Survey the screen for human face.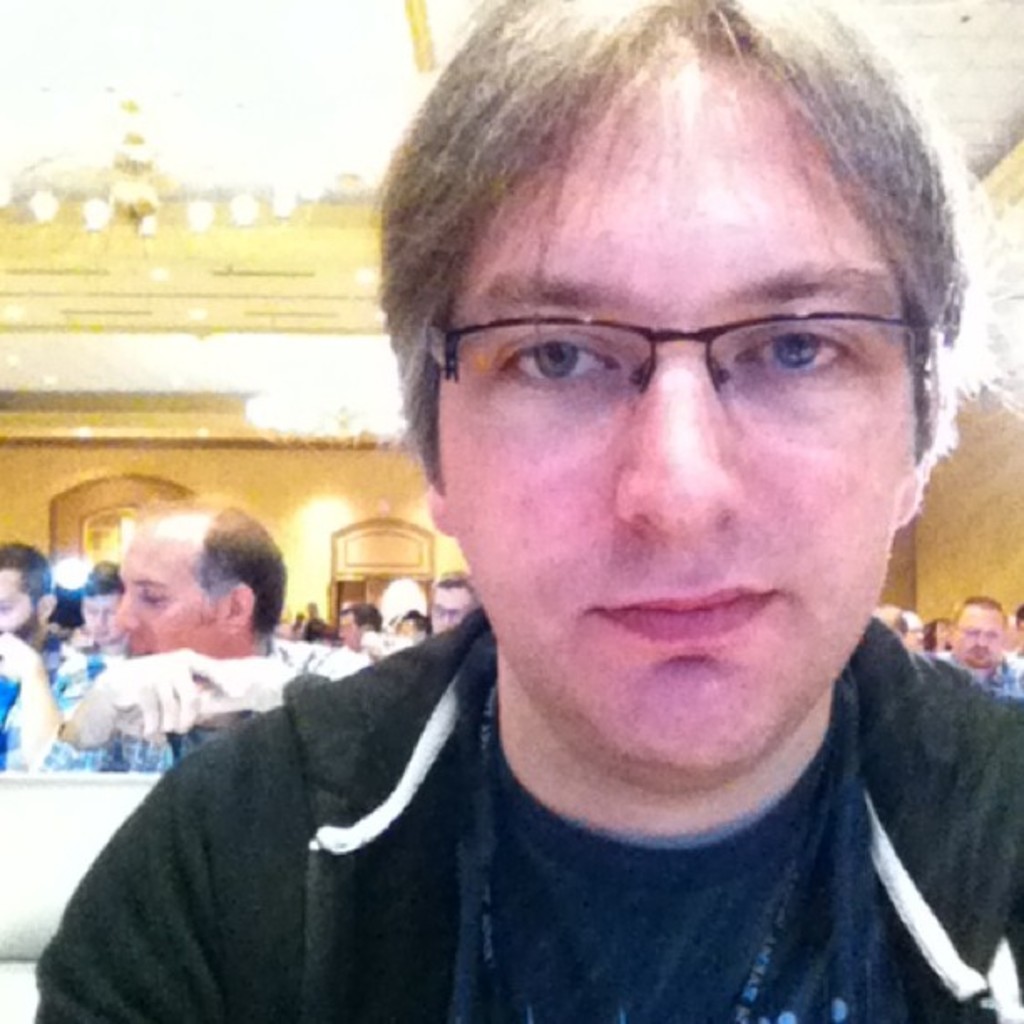
Survey found: x1=333 y1=606 x2=363 y2=651.
